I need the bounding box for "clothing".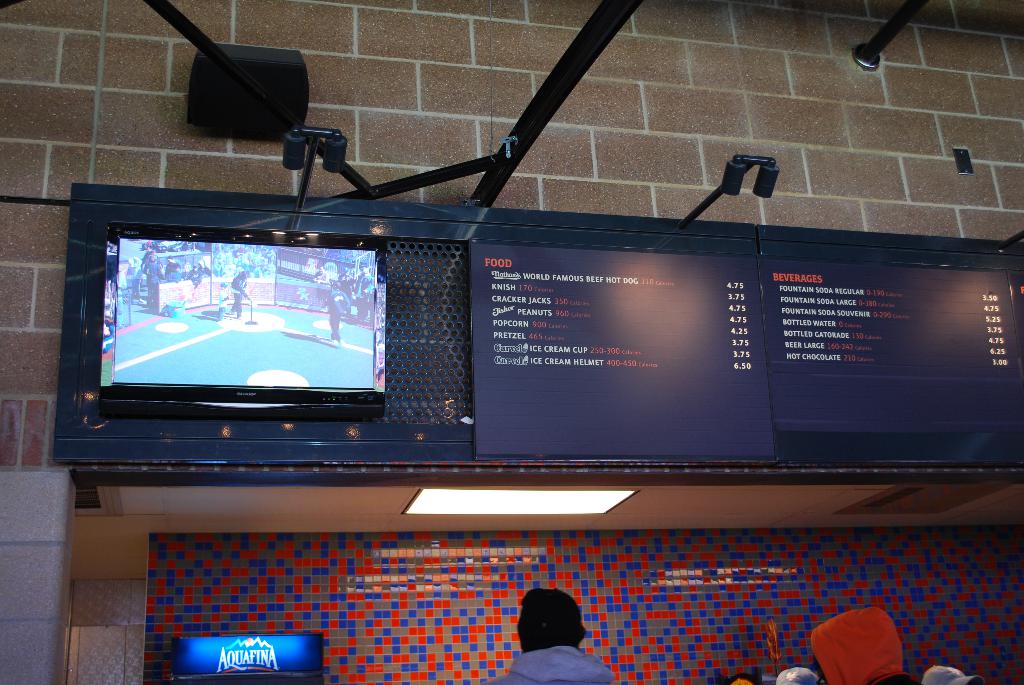
Here it is: box=[231, 271, 251, 313].
